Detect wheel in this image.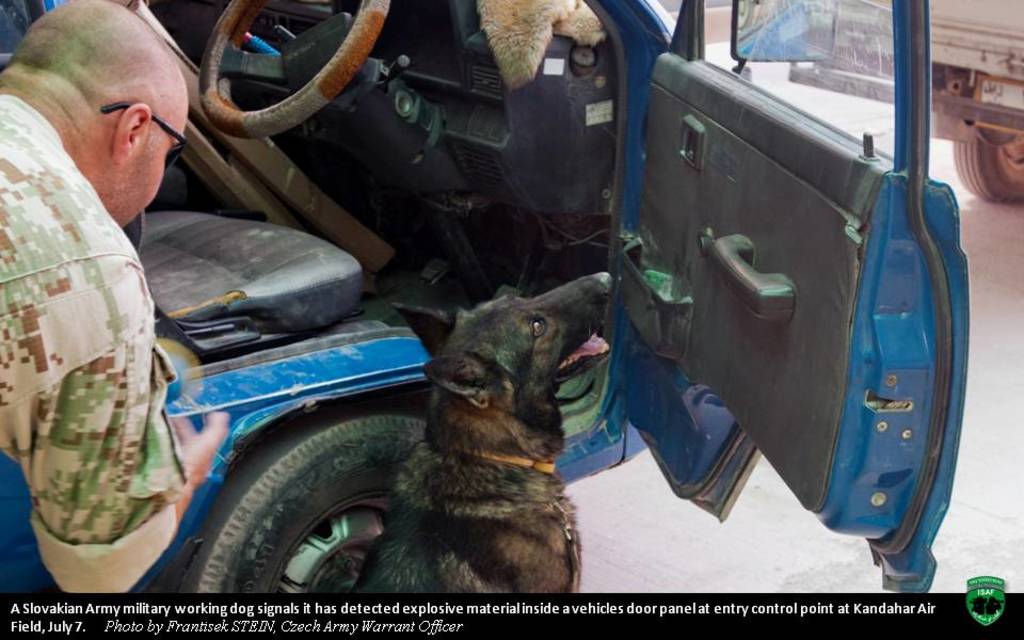
Detection: pyautogui.locateOnScreen(950, 135, 1023, 207).
